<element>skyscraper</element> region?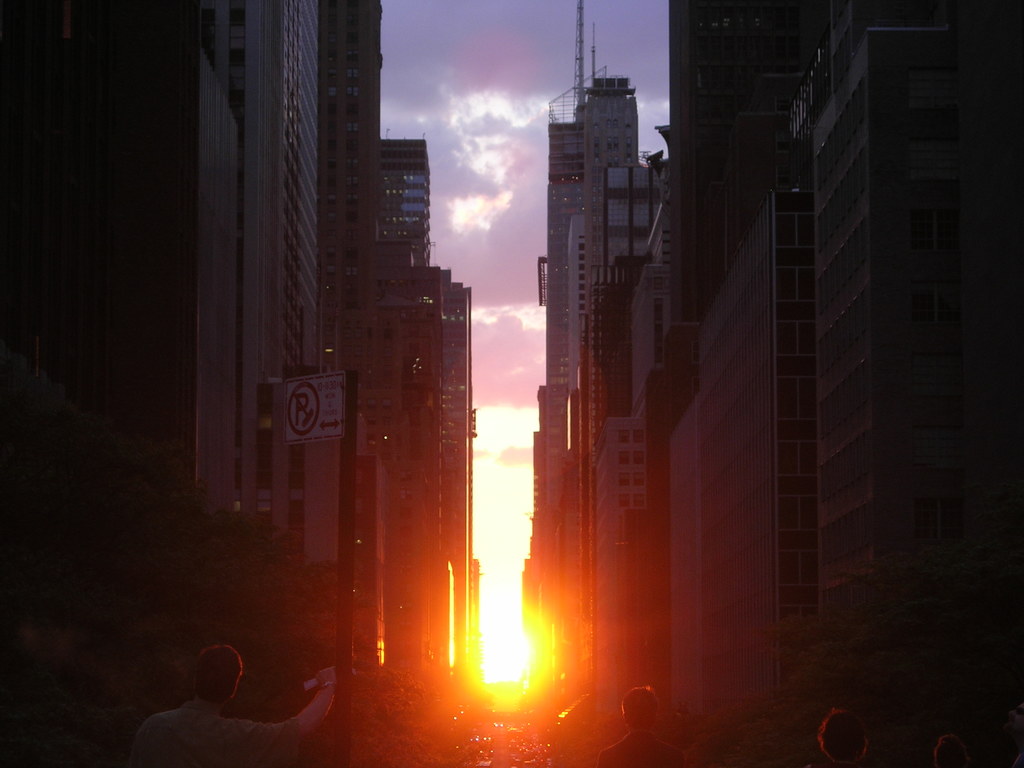
(x1=200, y1=0, x2=348, y2=568)
